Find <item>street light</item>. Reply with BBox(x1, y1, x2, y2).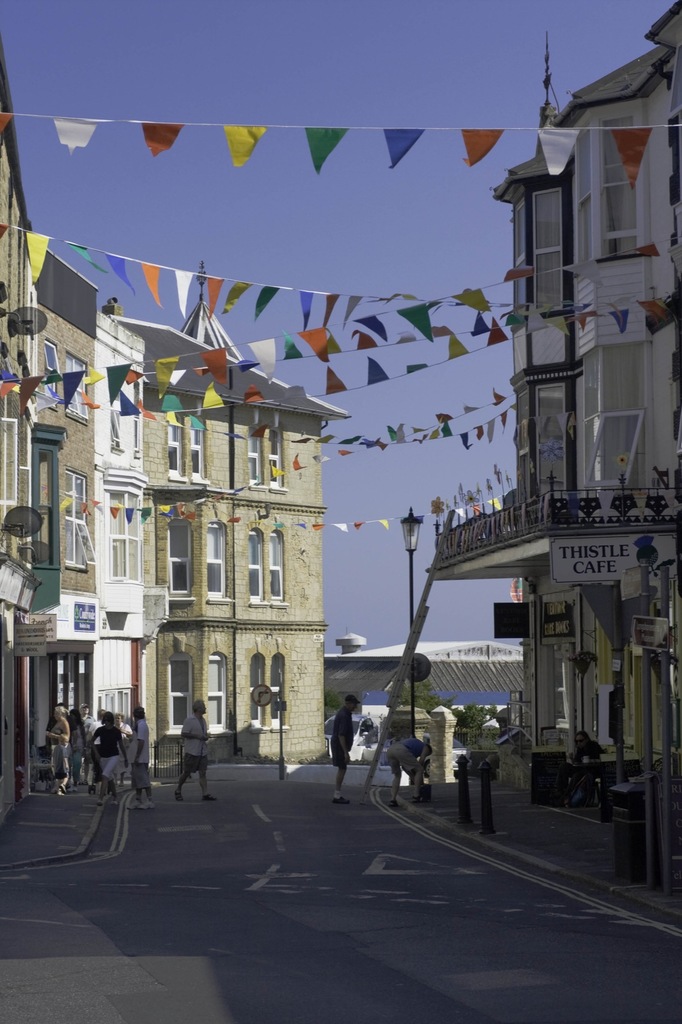
BBox(393, 505, 427, 792).
